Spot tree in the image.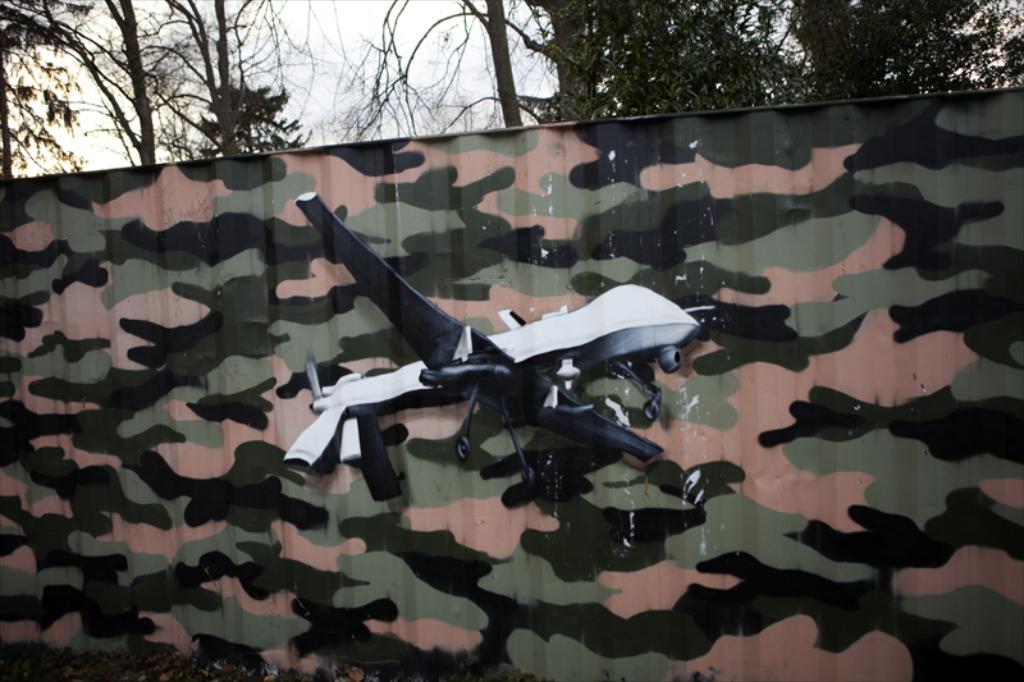
tree found at {"left": 161, "top": 0, "right": 252, "bottom": 157}.
